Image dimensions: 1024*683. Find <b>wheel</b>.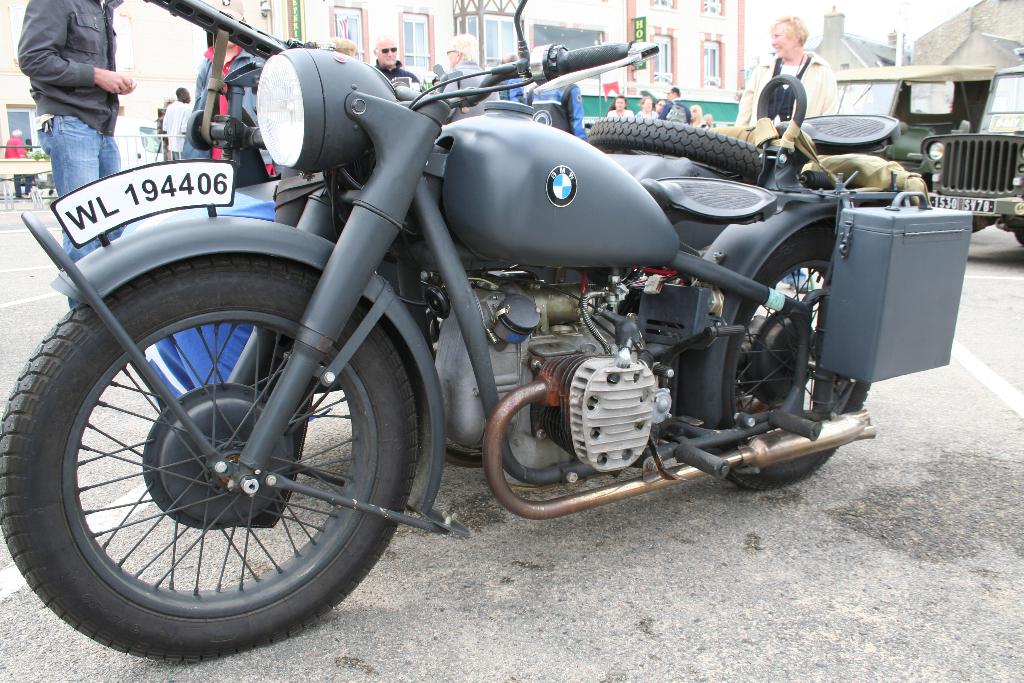
704,230,868,498.
